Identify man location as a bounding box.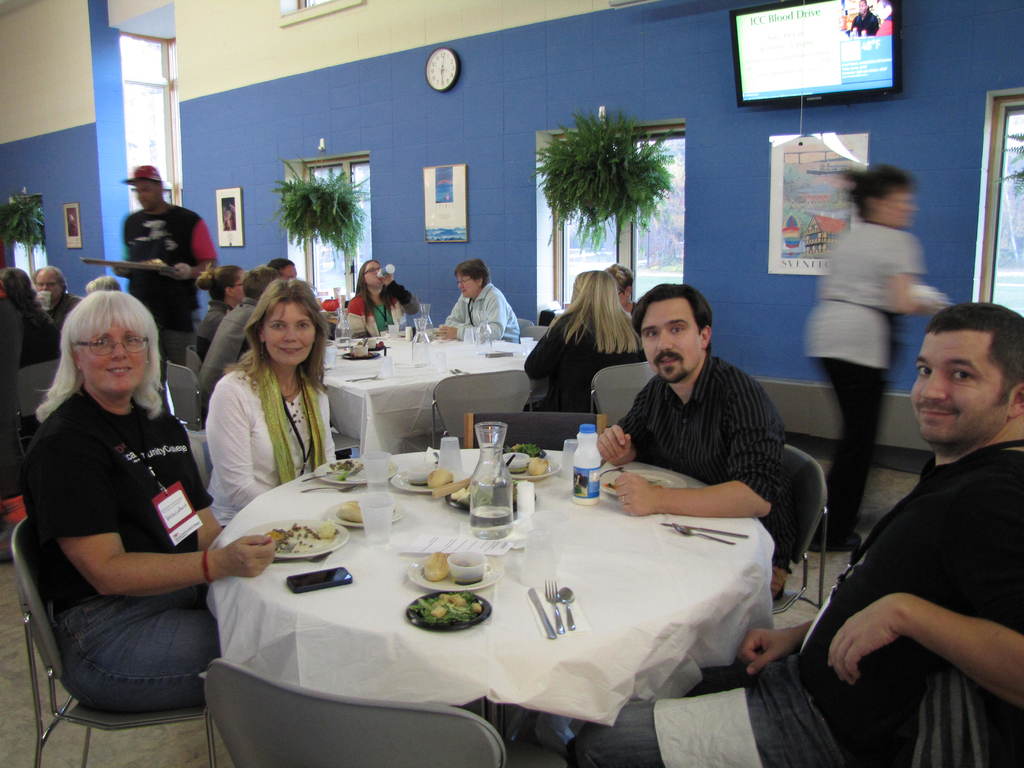
{"left": 111, "top": 160, "right": 218, "bottom": 368}.
